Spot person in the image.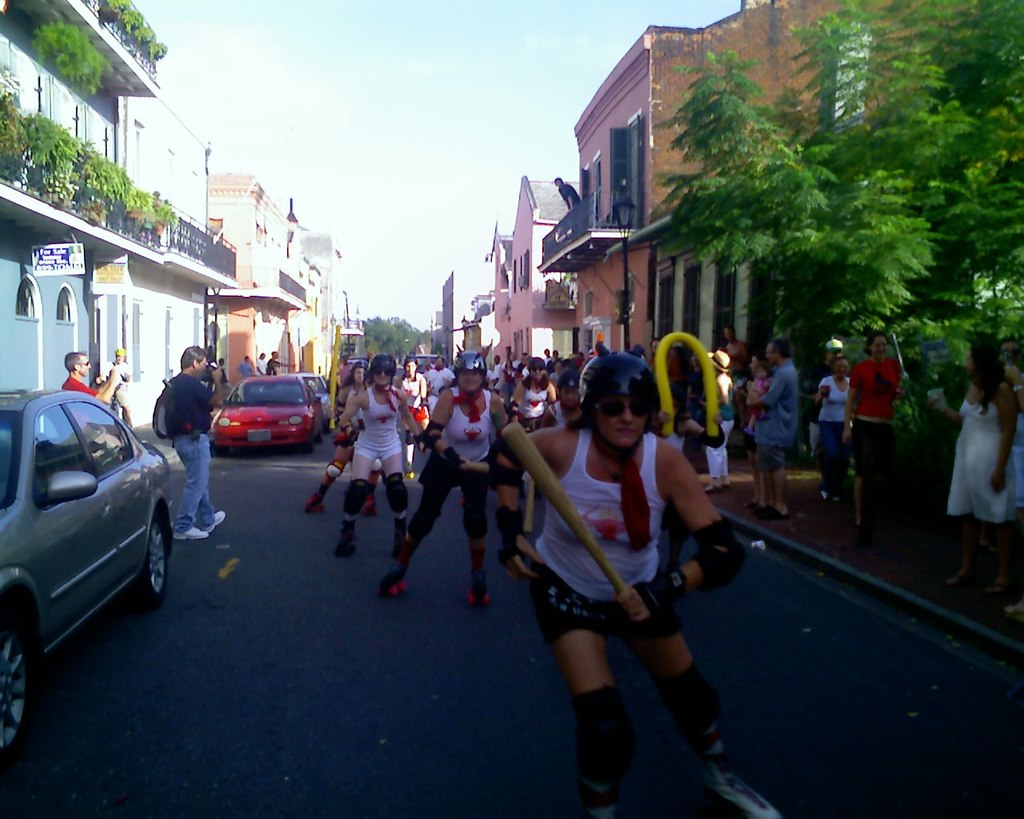
person found at Rect(379, 351, 513, 615).
